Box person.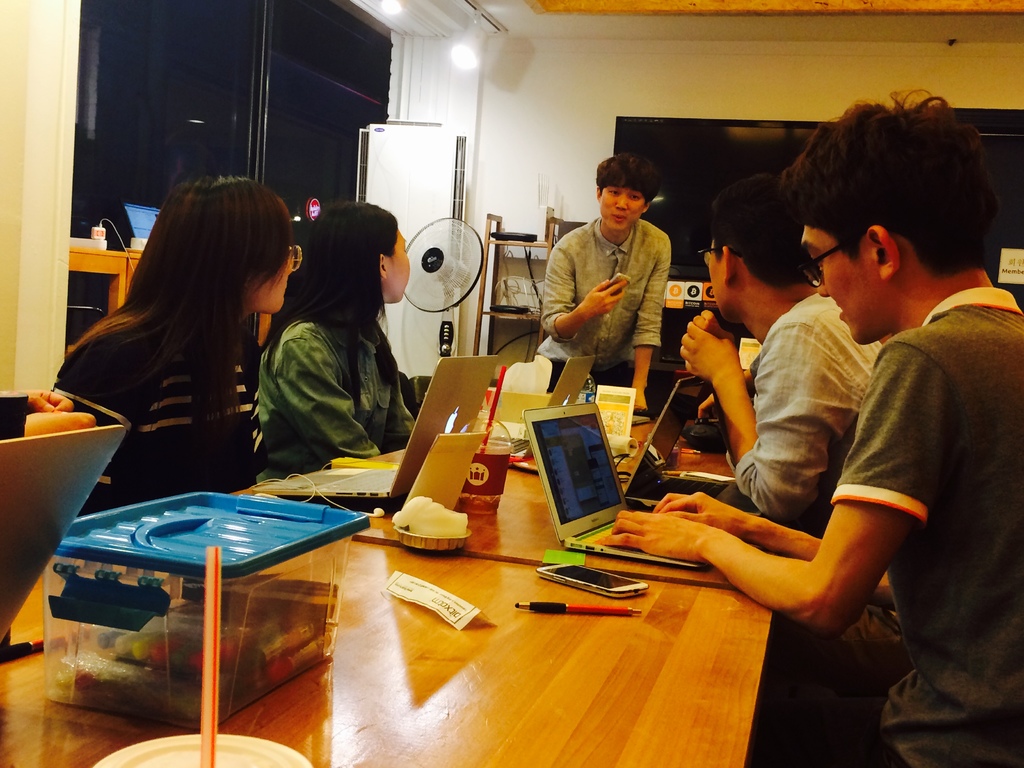
(679,173,883,523).
